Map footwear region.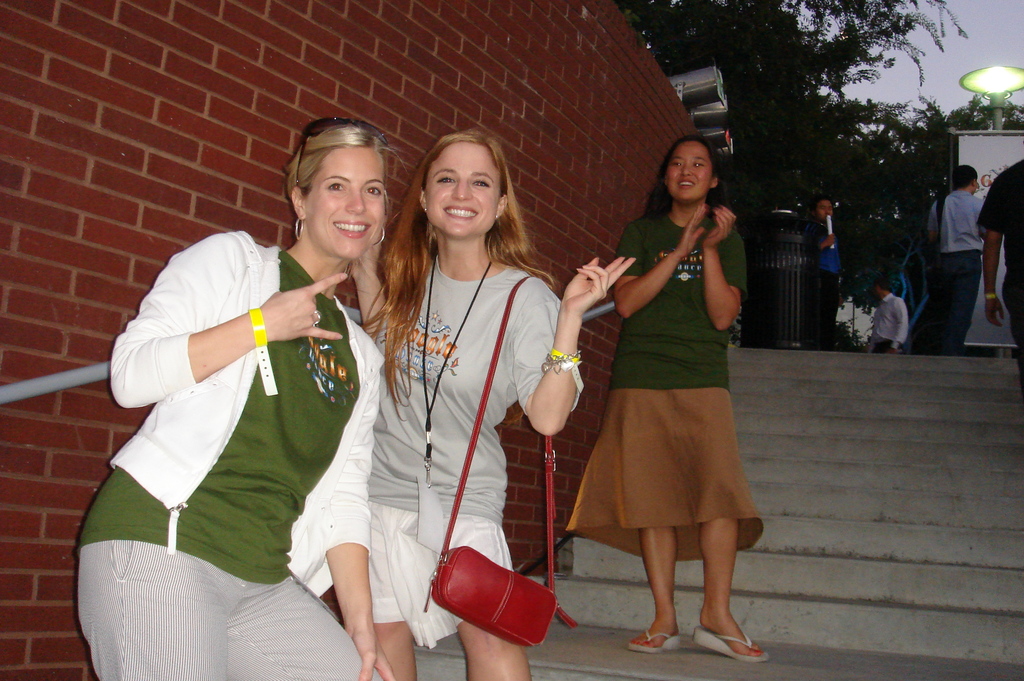
Mapped to (left=627, top=628, right=687, bottom=657).
